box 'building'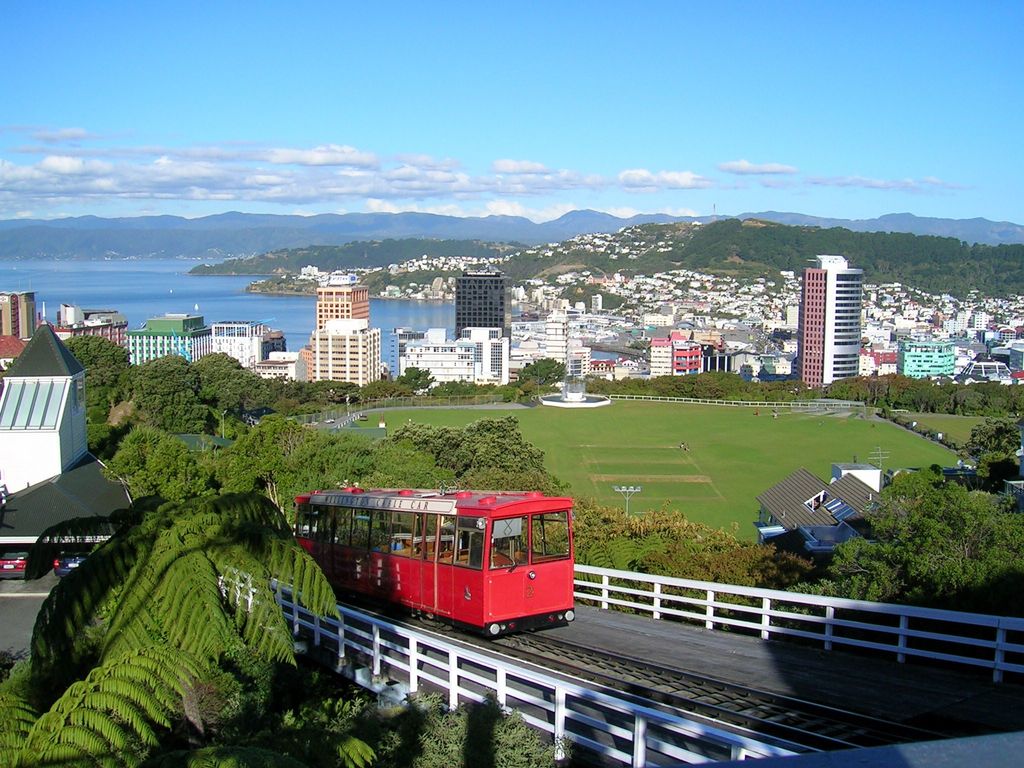
locate(801, 256, 865, 394)
